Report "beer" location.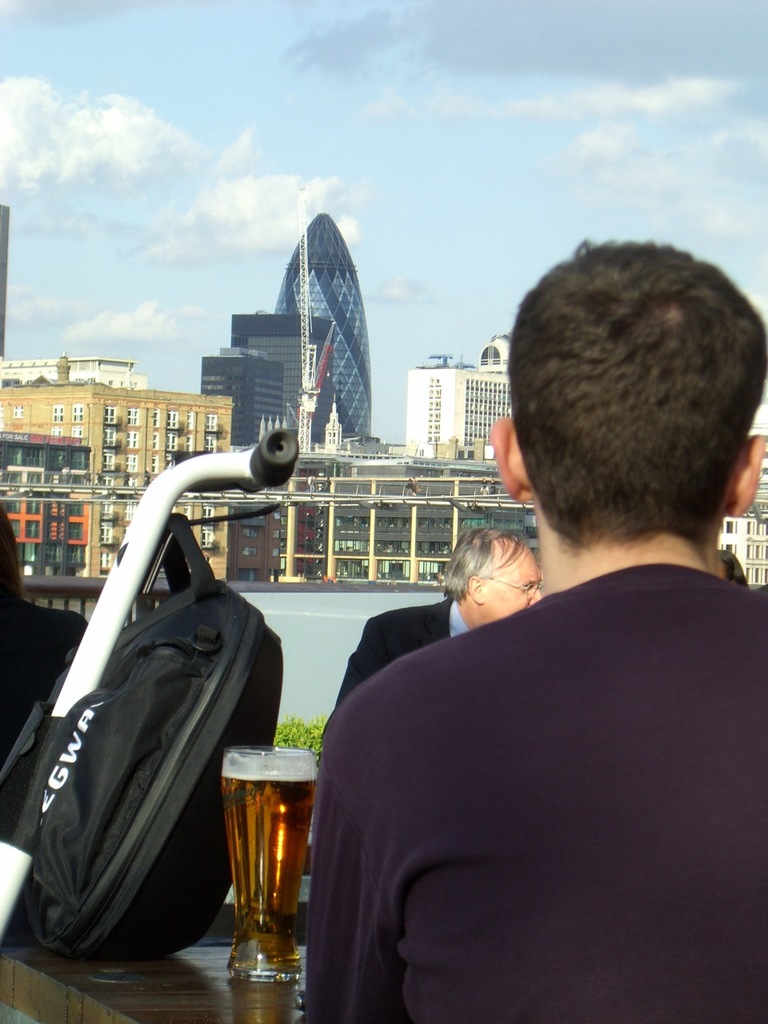
Report: pyautogui.locateOnScreen(218, 734, 314, 982).
